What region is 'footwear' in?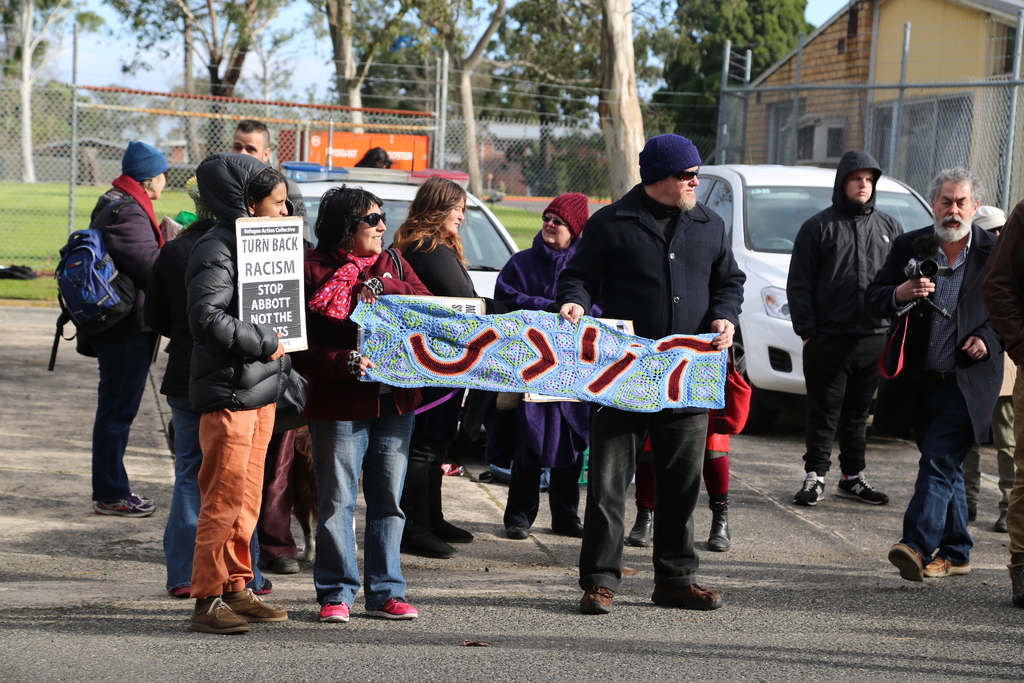
[x1=225, y1=589, x2=288, y2=620].
